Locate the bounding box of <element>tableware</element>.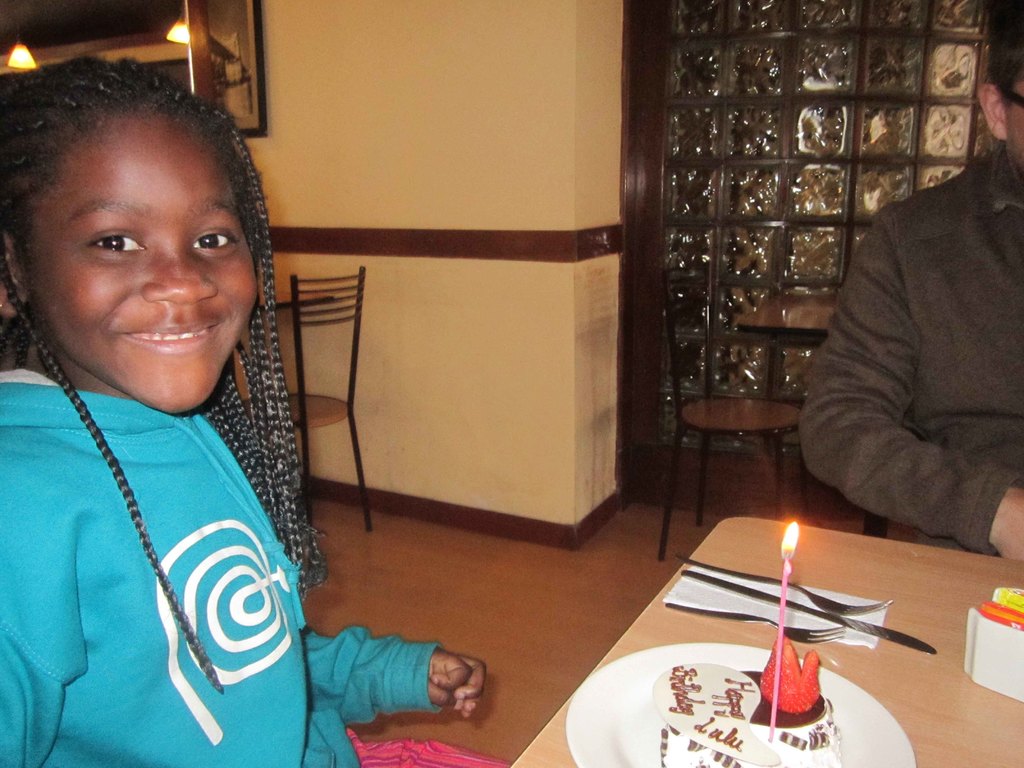
Bounding box: [685, 570, 940, 653].
